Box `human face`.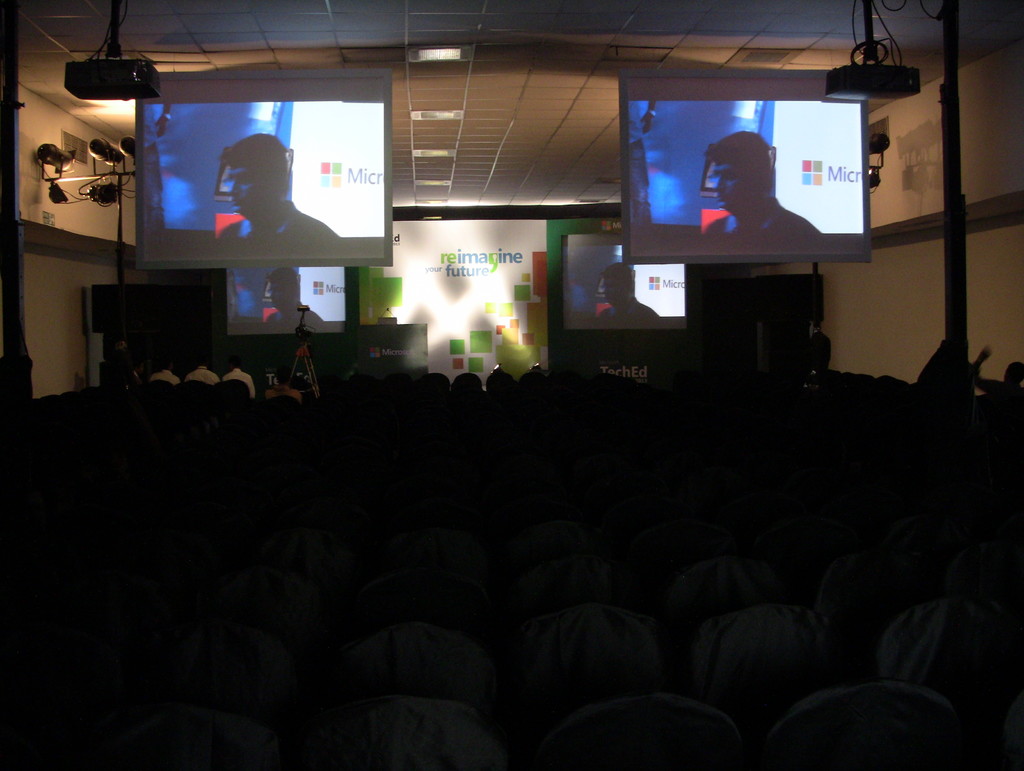
(710,161,754,213).
